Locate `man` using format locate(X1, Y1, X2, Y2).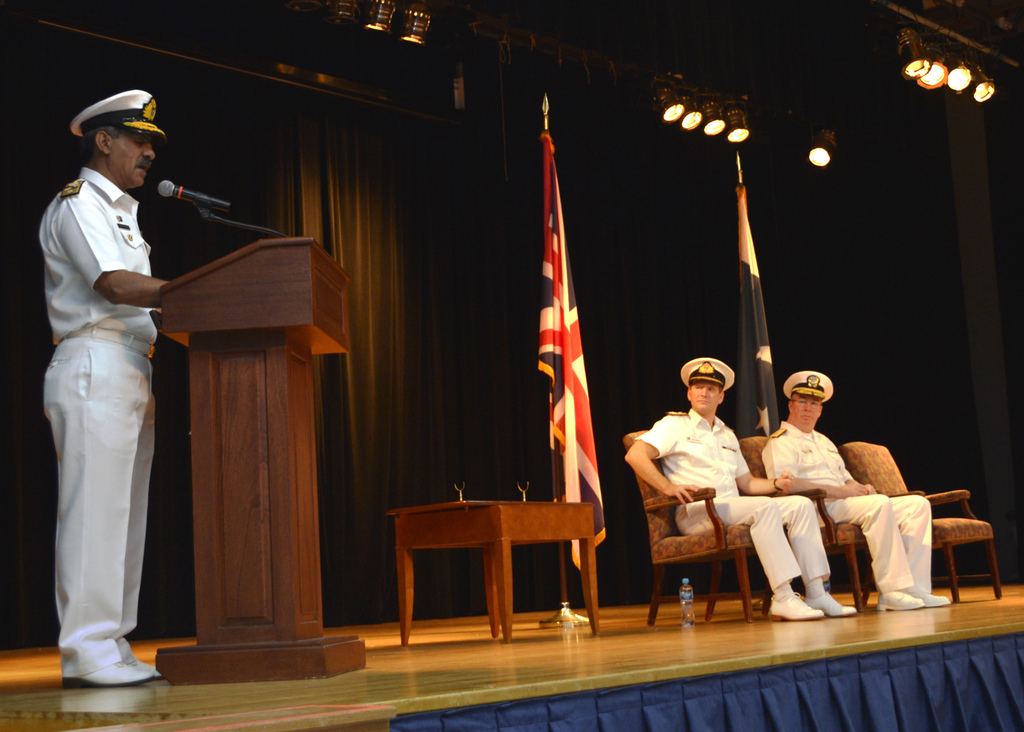
locate(31, 60, 204, 712).
